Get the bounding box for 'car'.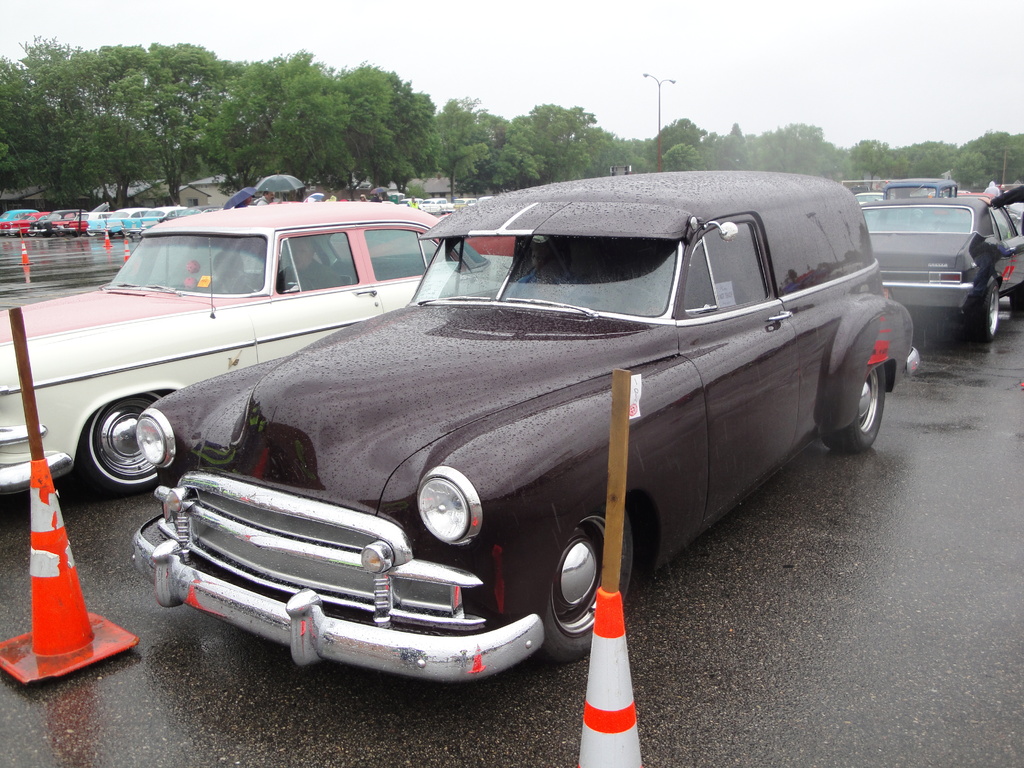
[x1=446, y1=196, x2=475, y2=212].
